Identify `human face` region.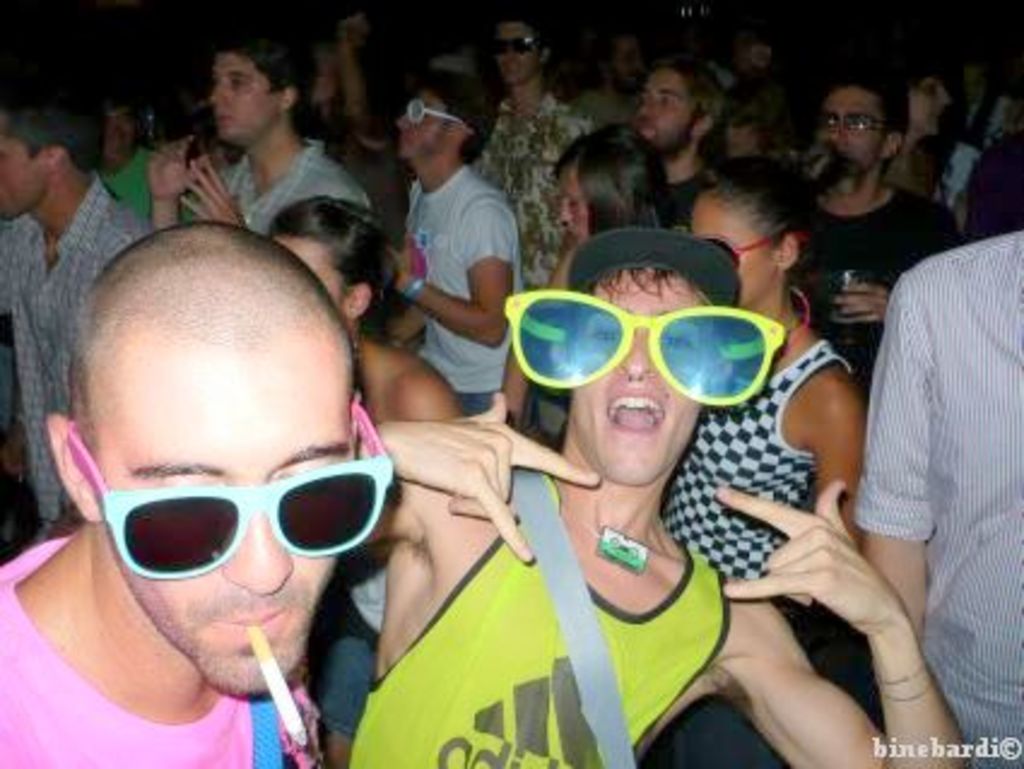
Region: detection(210, 53, 279, 157).
